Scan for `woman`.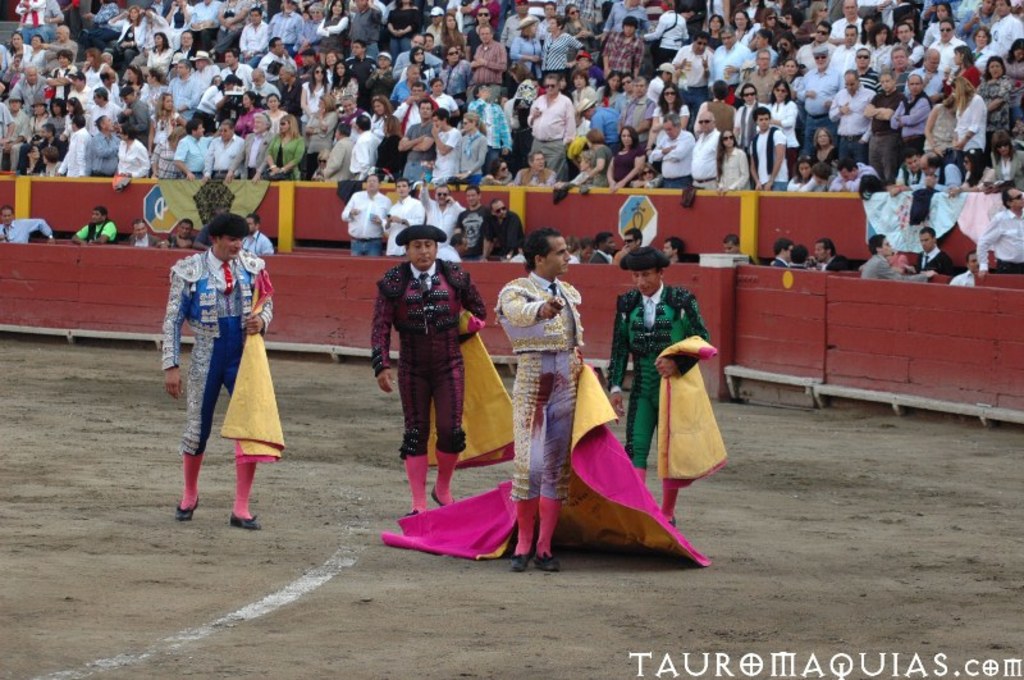
Scan result: (x1=6, y1=29, x2=32, y2=72).
